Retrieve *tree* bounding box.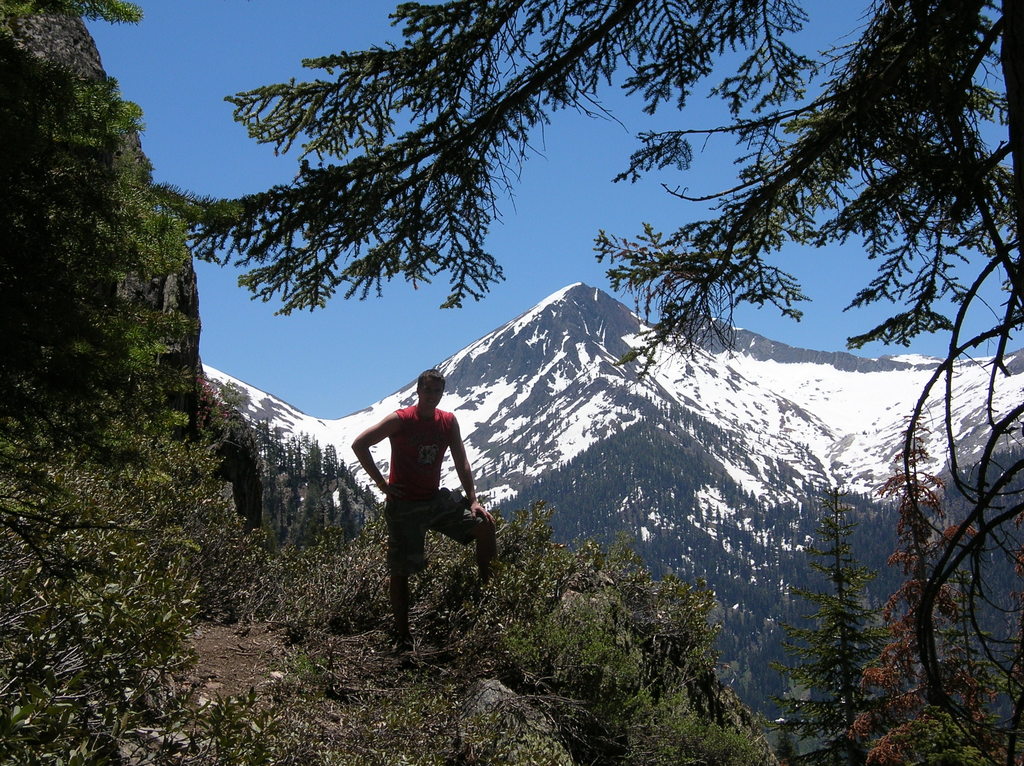
Bounding box: (x1=780, y1=463, x2=890, y2=765).
